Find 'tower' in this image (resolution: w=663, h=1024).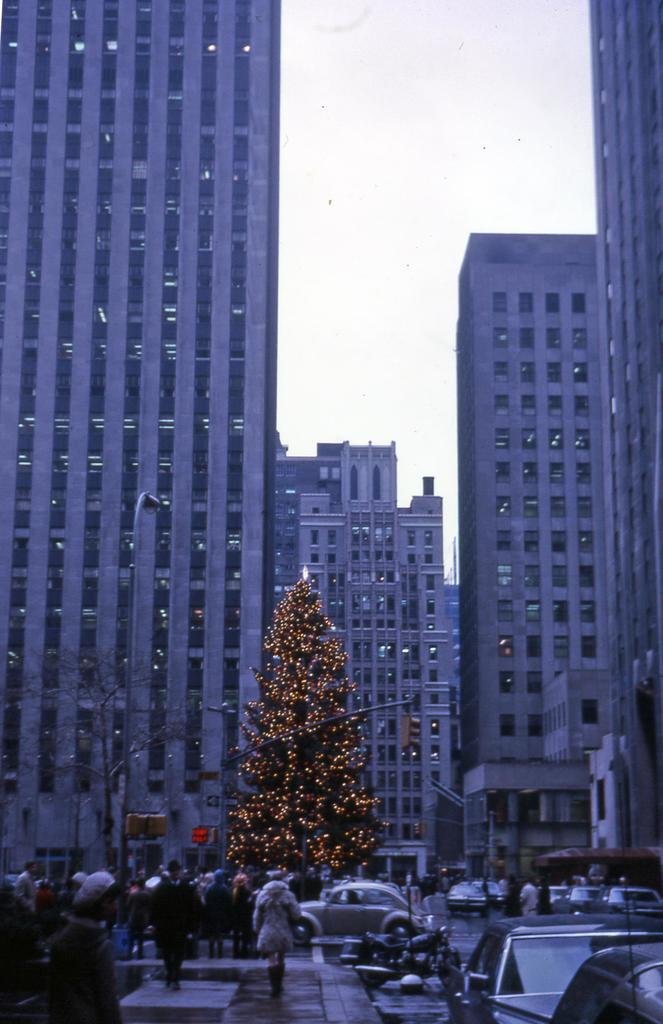
crop(580, 0, 662, 817).
